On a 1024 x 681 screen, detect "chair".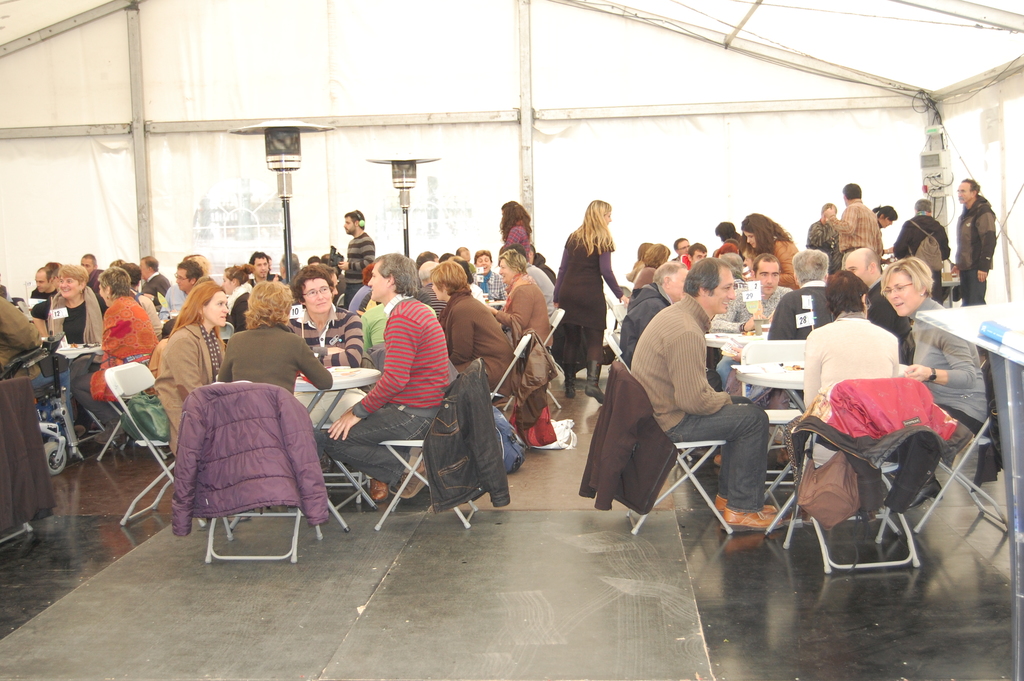
bbox=[483, 336, 534, 437].
